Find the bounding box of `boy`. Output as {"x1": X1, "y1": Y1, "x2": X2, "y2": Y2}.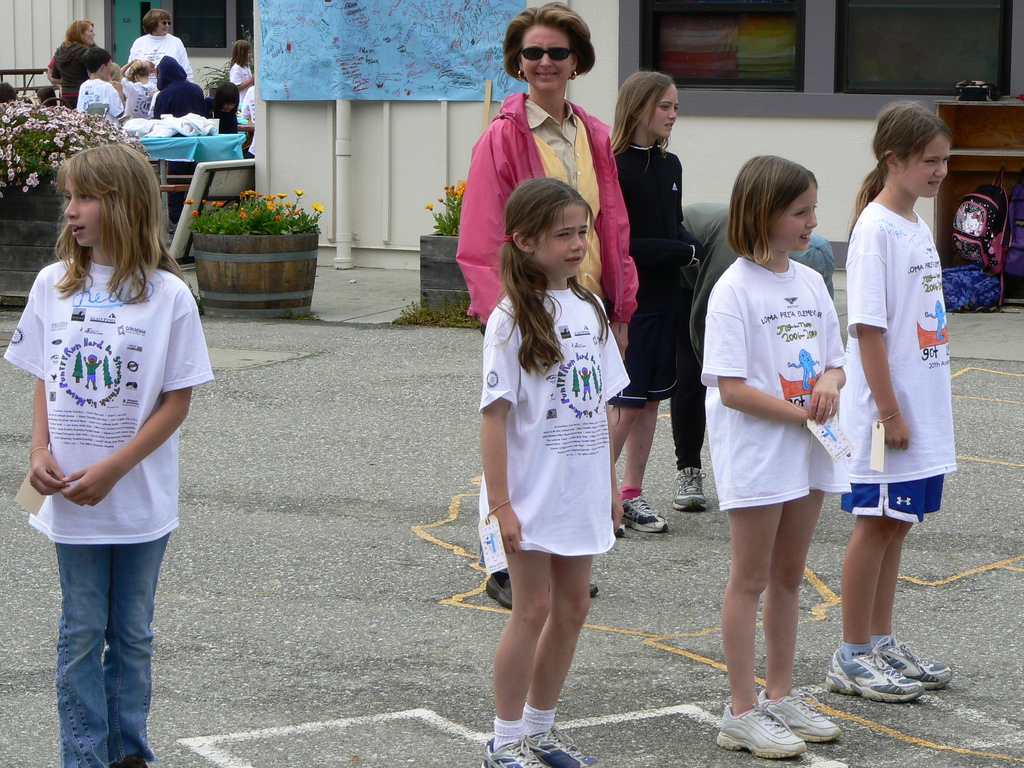
{"x1": 76, "y1": 45, "x2": 127, "y2": 118}.
